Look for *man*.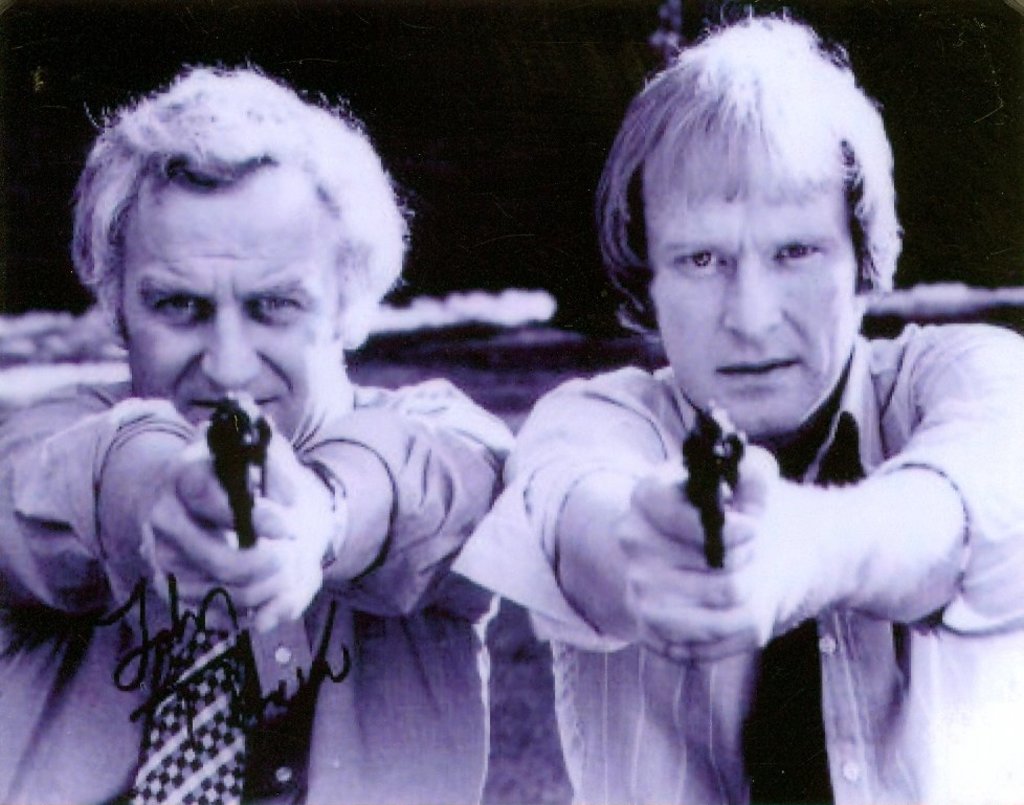
Found: select_region(2, 86, 563, 777).
